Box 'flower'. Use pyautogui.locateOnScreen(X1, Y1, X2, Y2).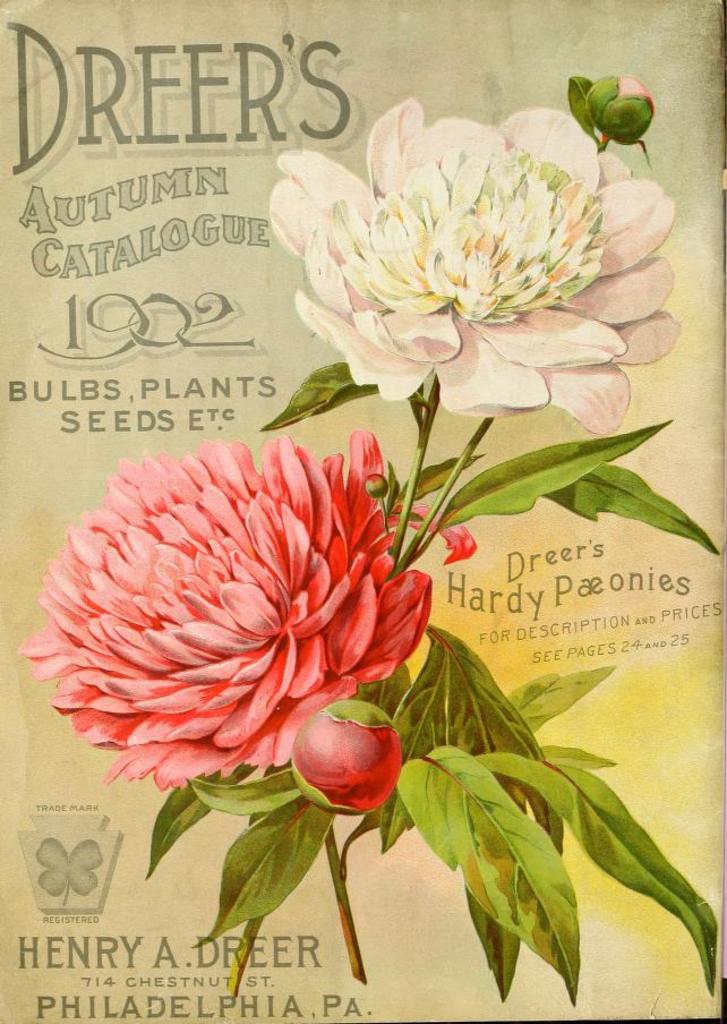
pyautogui.locateOnScreen(258, 88, 692, 433).
